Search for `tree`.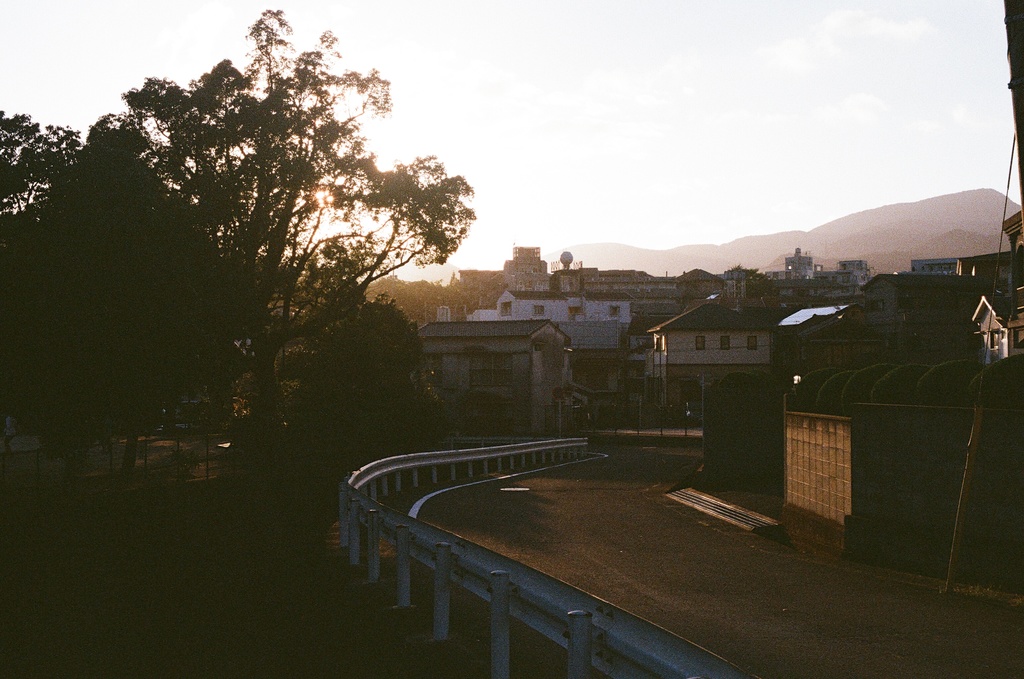
Found at bbox=[70, 30, 493, 420].
